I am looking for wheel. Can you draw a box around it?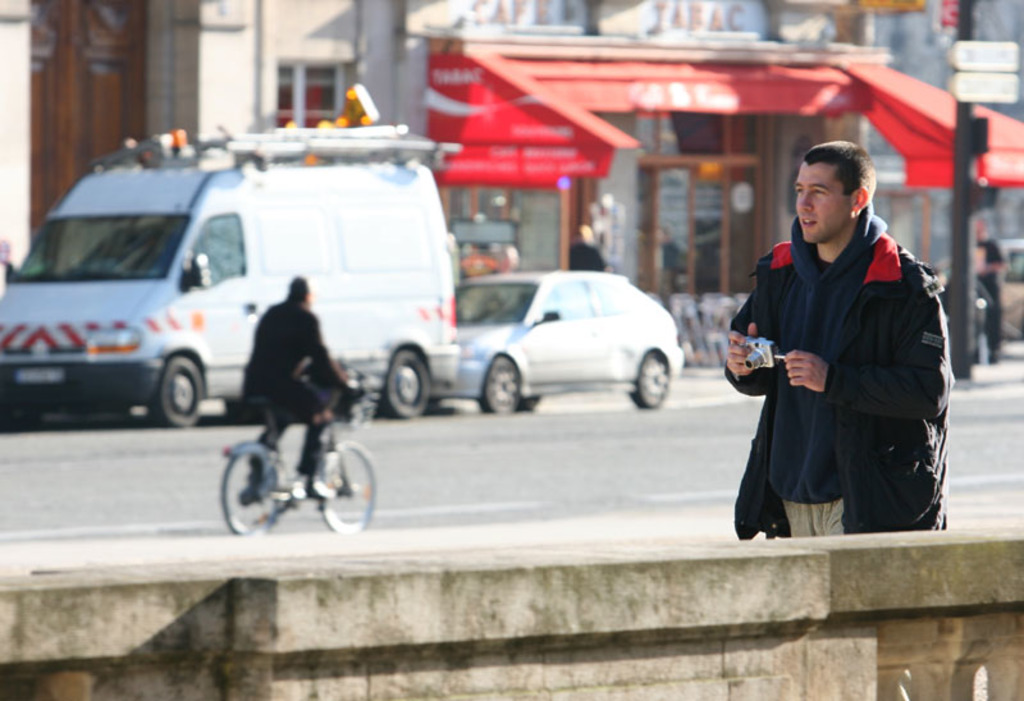
Sure, the bounding box is l=148, t=356, r=207, b=432.
